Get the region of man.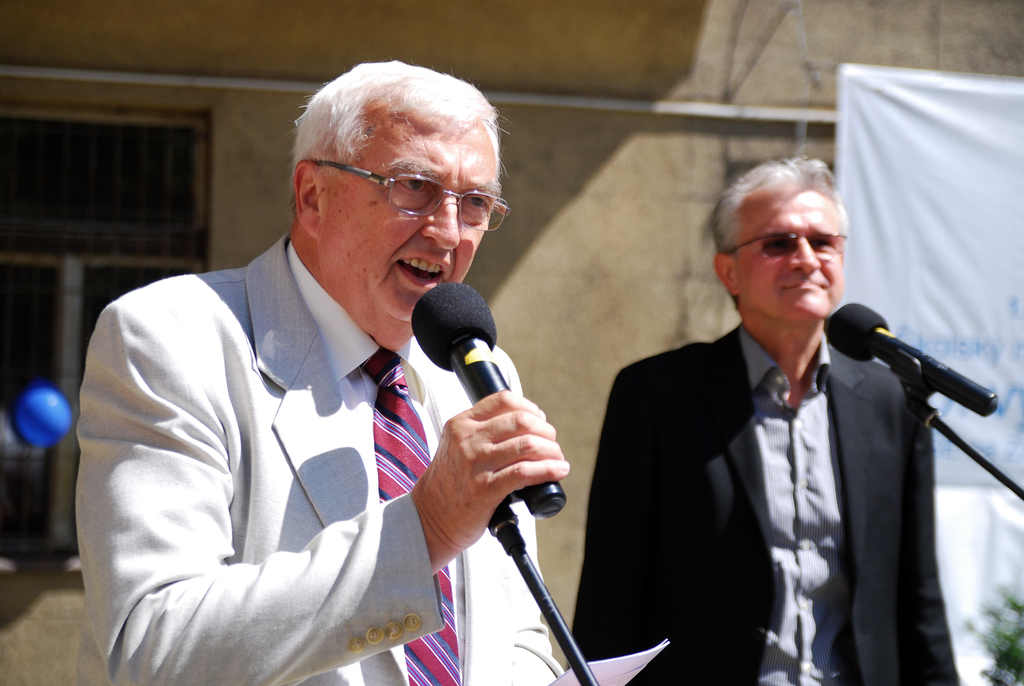
(left=569, top=156, right=960, bottom=685).
